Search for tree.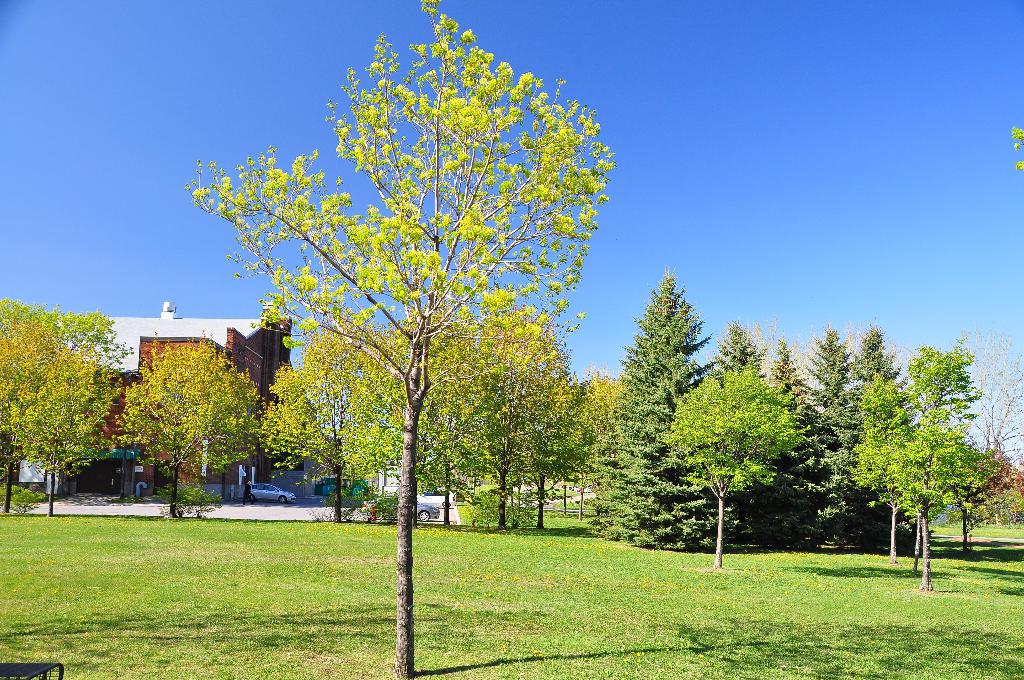
Found at bbox=(776, 325, 910, 560).
